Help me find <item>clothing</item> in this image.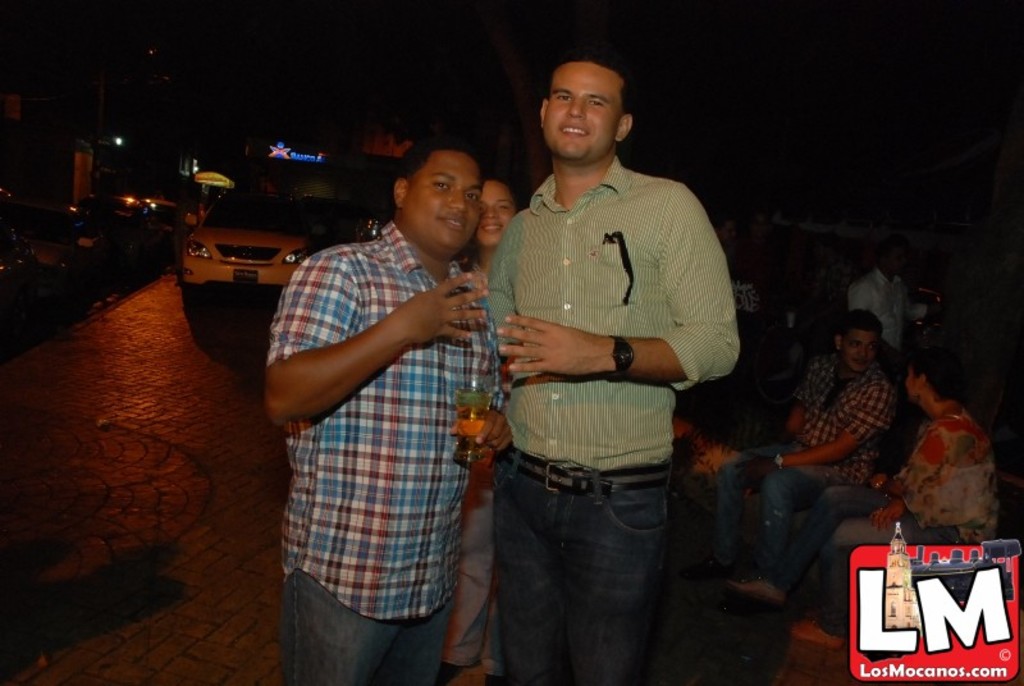
Found it: [left=476, top=102, right=732, bottom=591].
